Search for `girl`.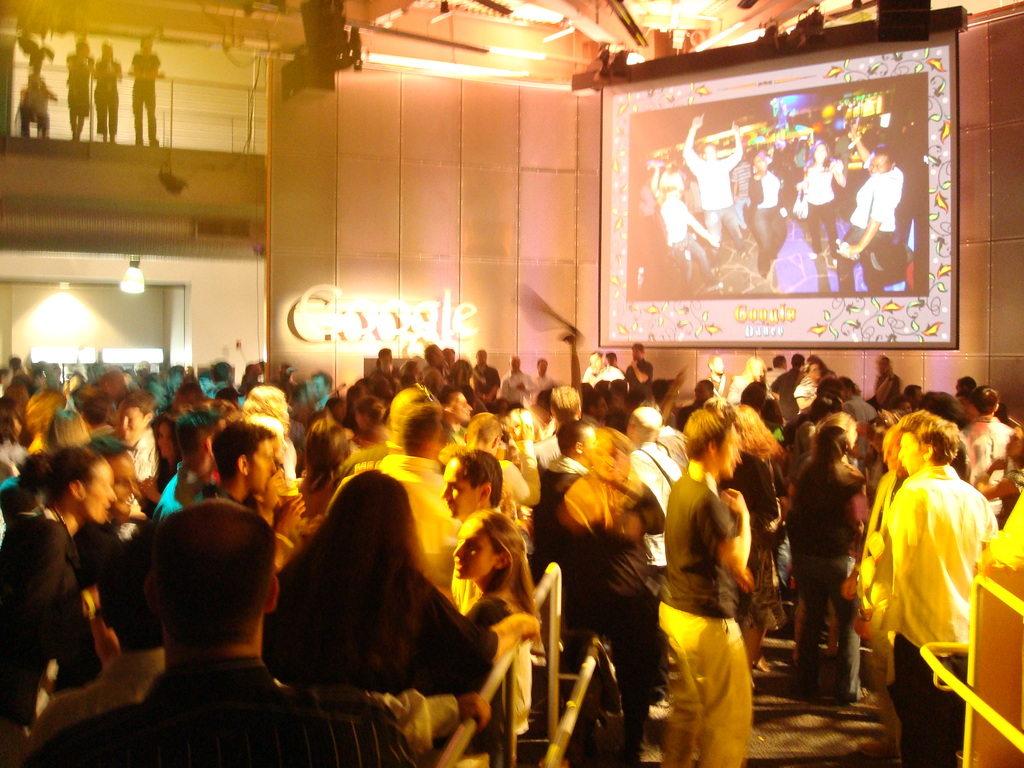
Found at select_region(451, 511, 533, 632).
